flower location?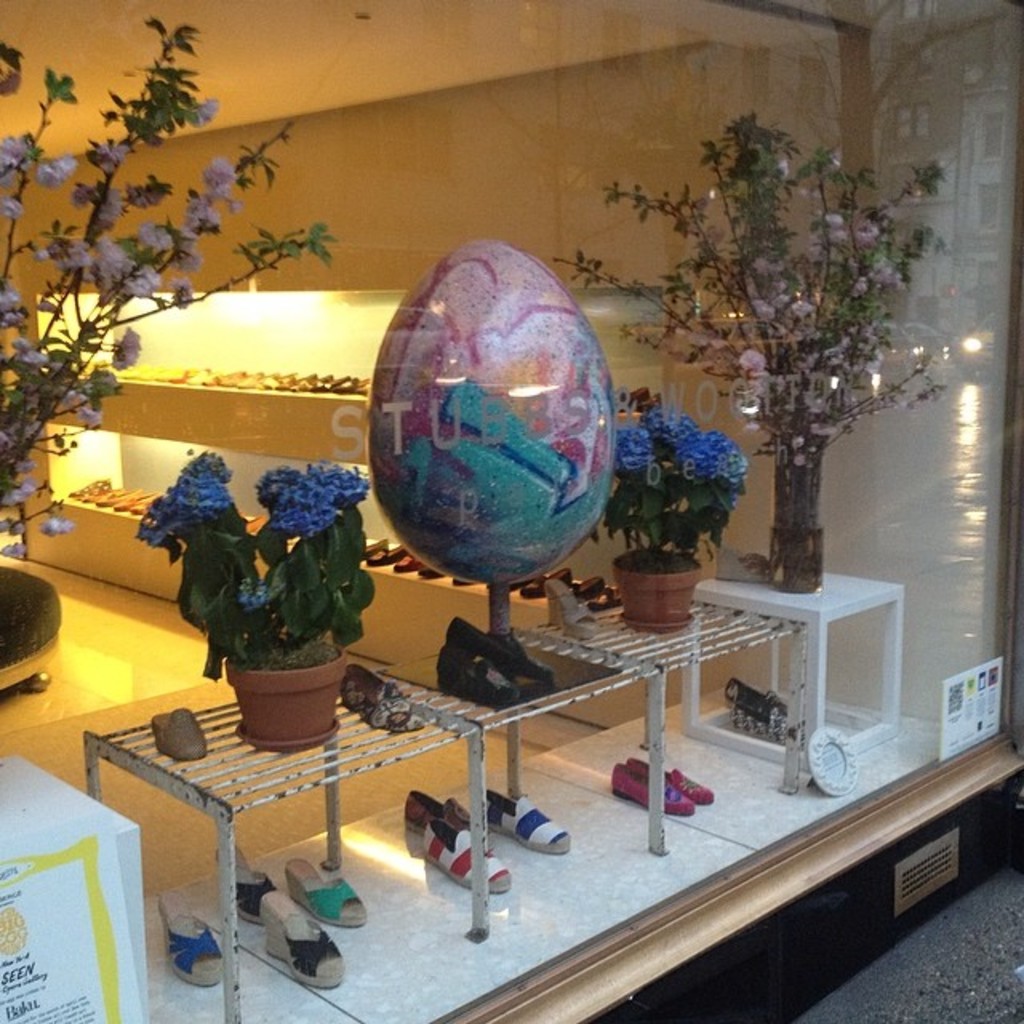
locate(99, 190, 122, 232)
